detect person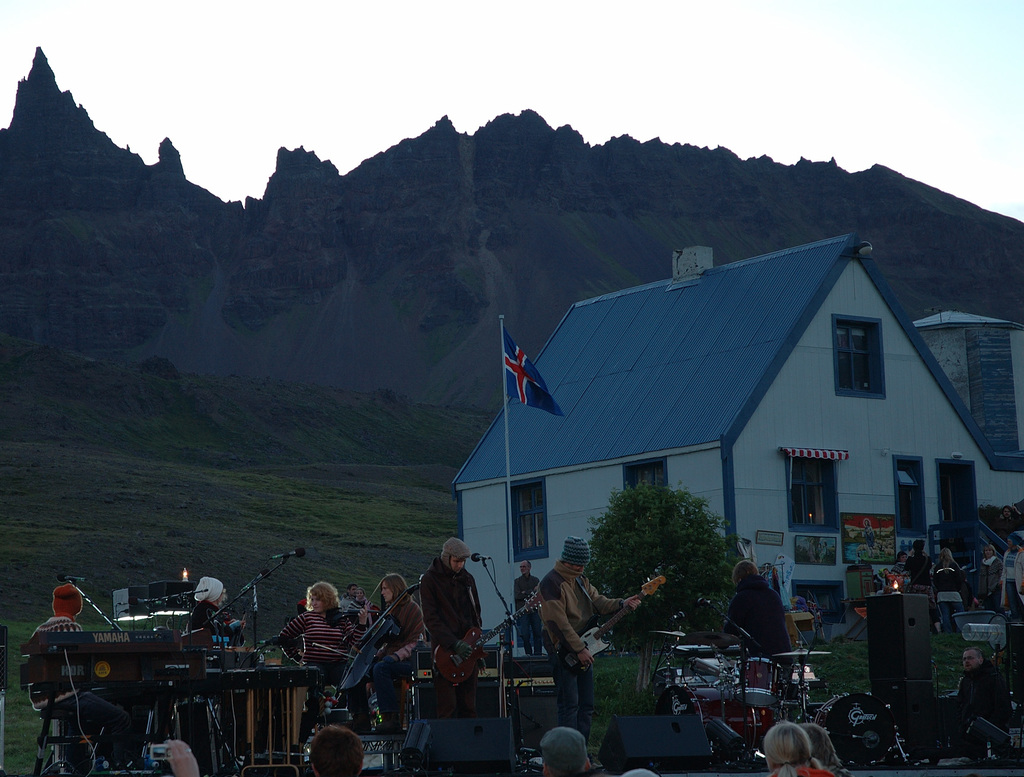
(425,545,491,685)
